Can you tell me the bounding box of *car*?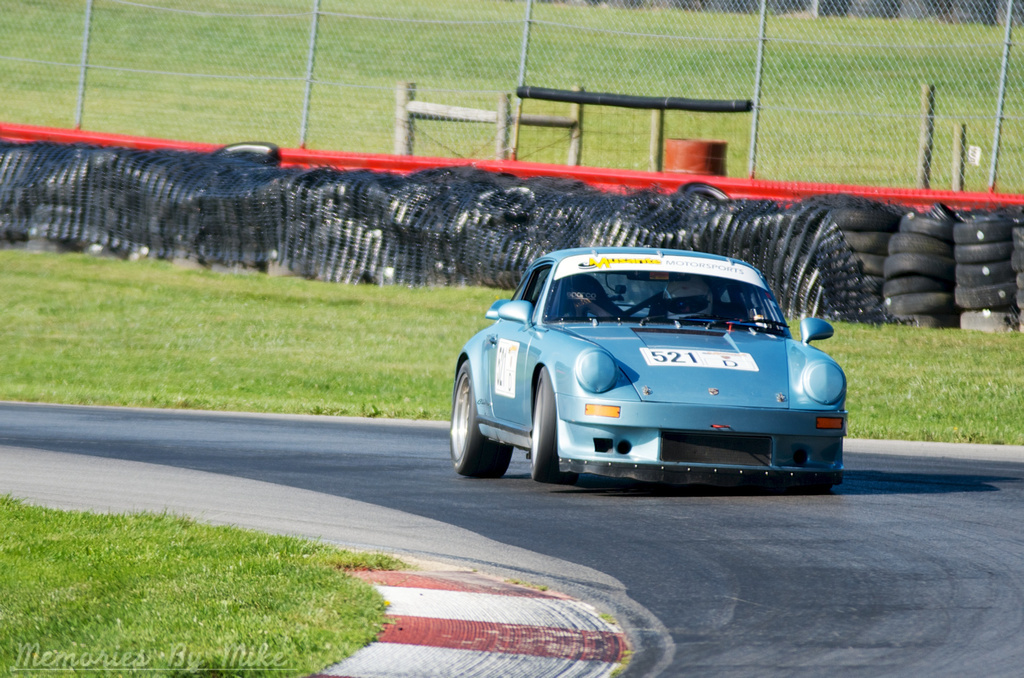
box(445, 239, 847, 493).
